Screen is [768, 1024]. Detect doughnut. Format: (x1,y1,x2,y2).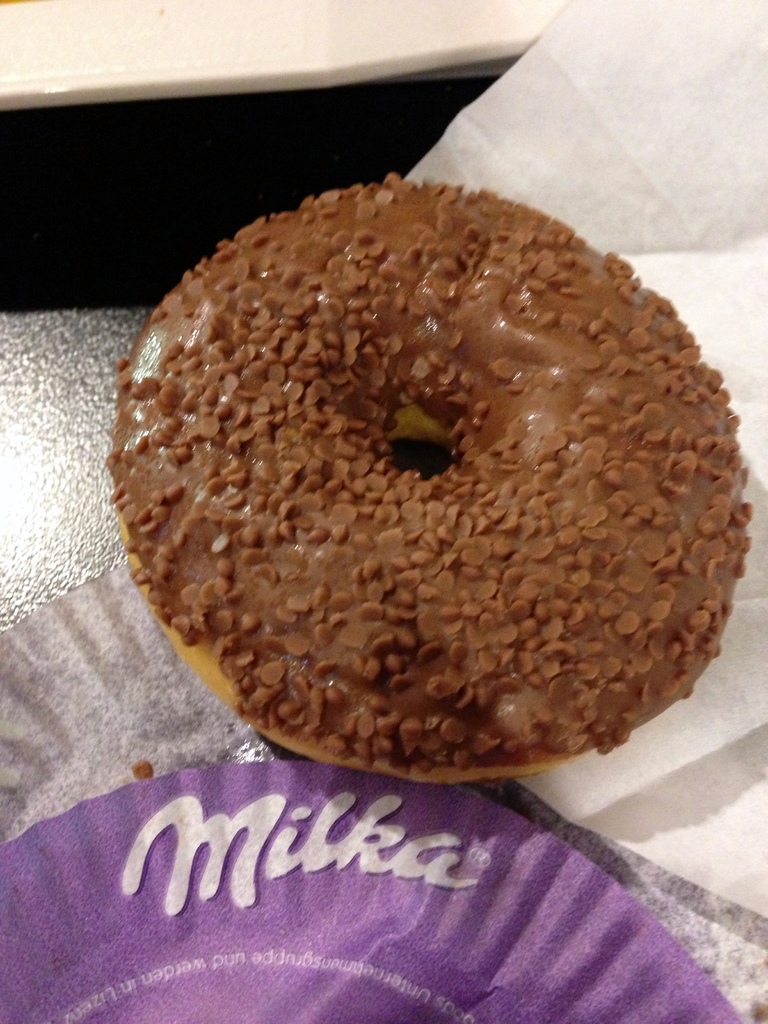
(96,174,757,783).
